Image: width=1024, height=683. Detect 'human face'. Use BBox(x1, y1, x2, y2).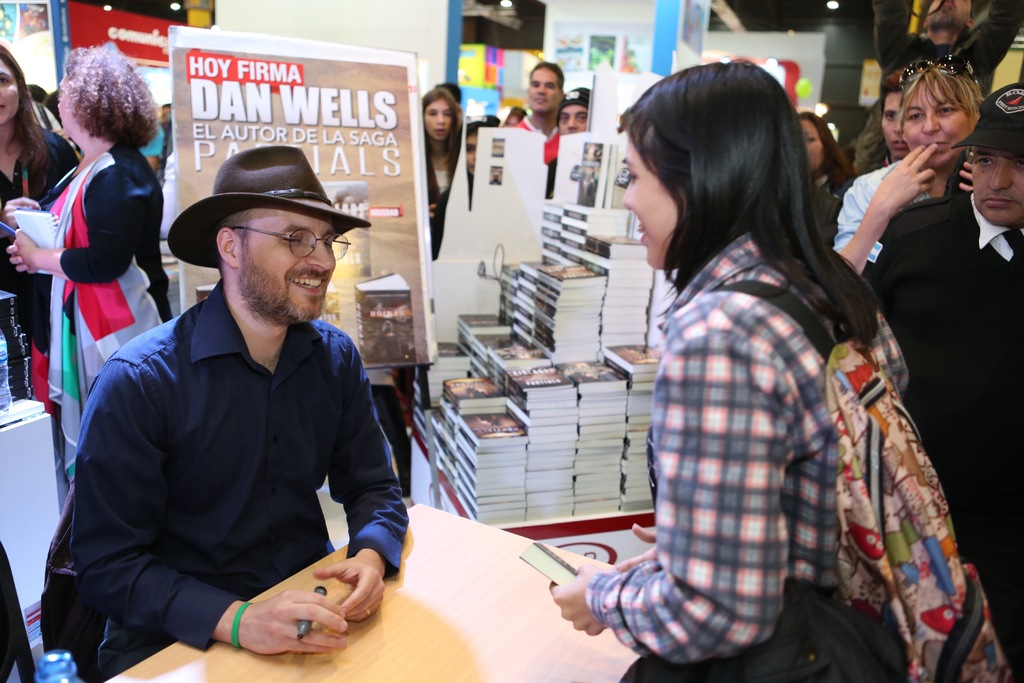
BBox(0, 58, 20, 126).
